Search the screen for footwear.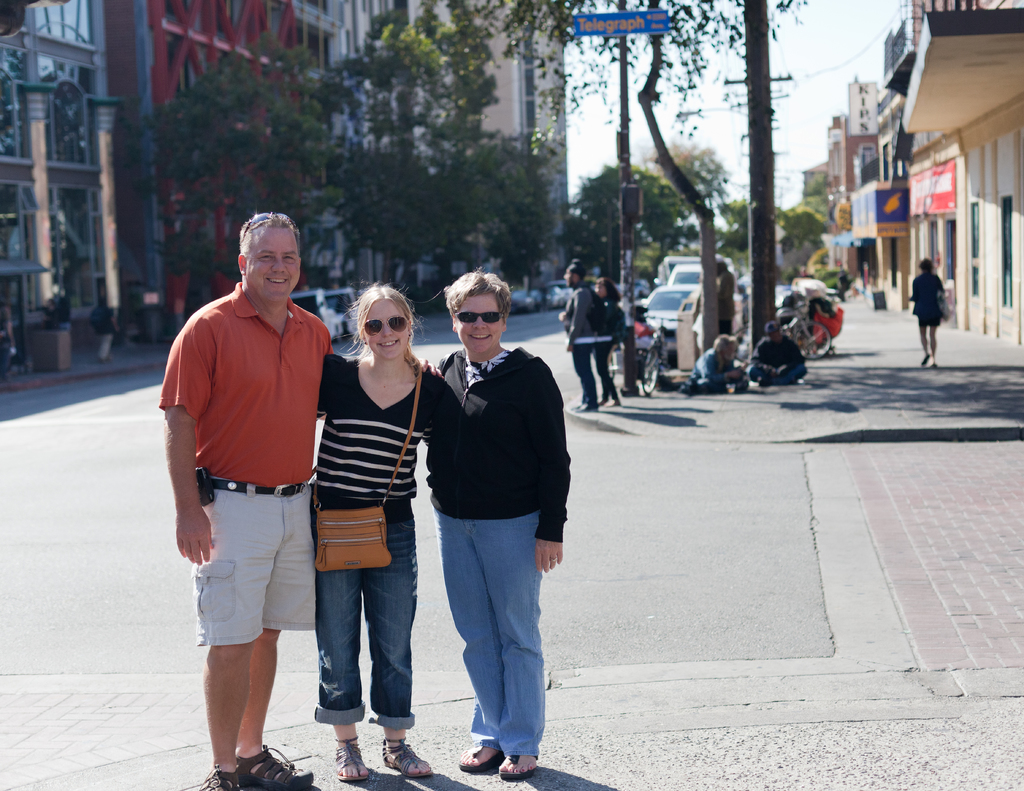
Found at l=335, t=737, r=369, b=781.
